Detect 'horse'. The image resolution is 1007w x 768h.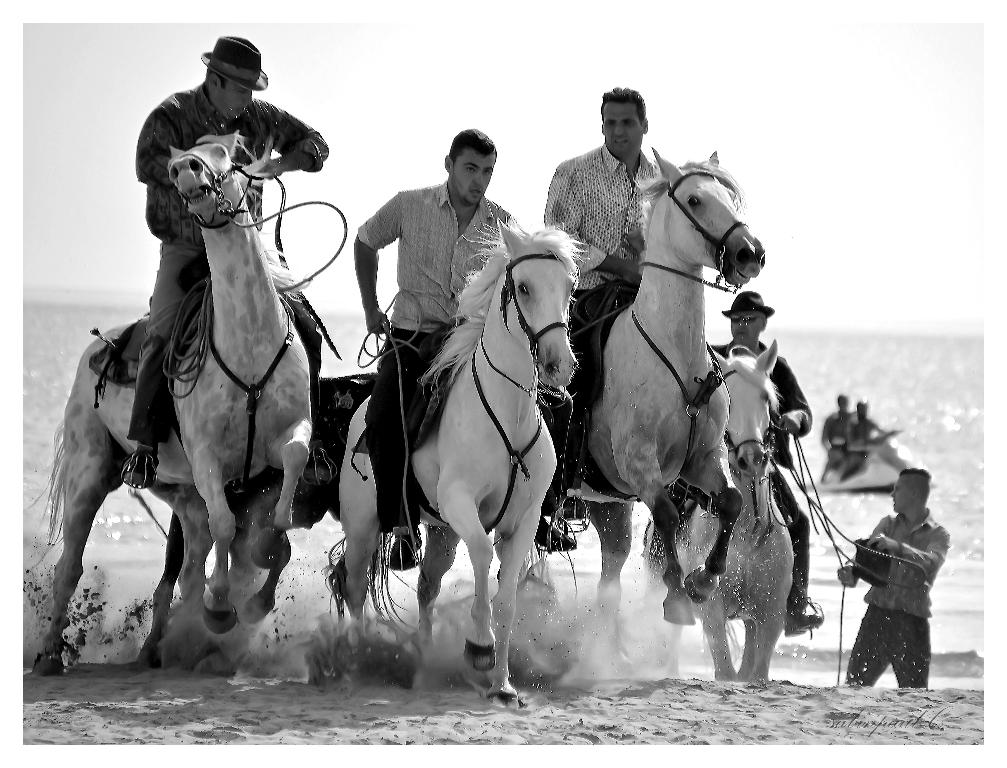
region(21, 127, 318, 675).
